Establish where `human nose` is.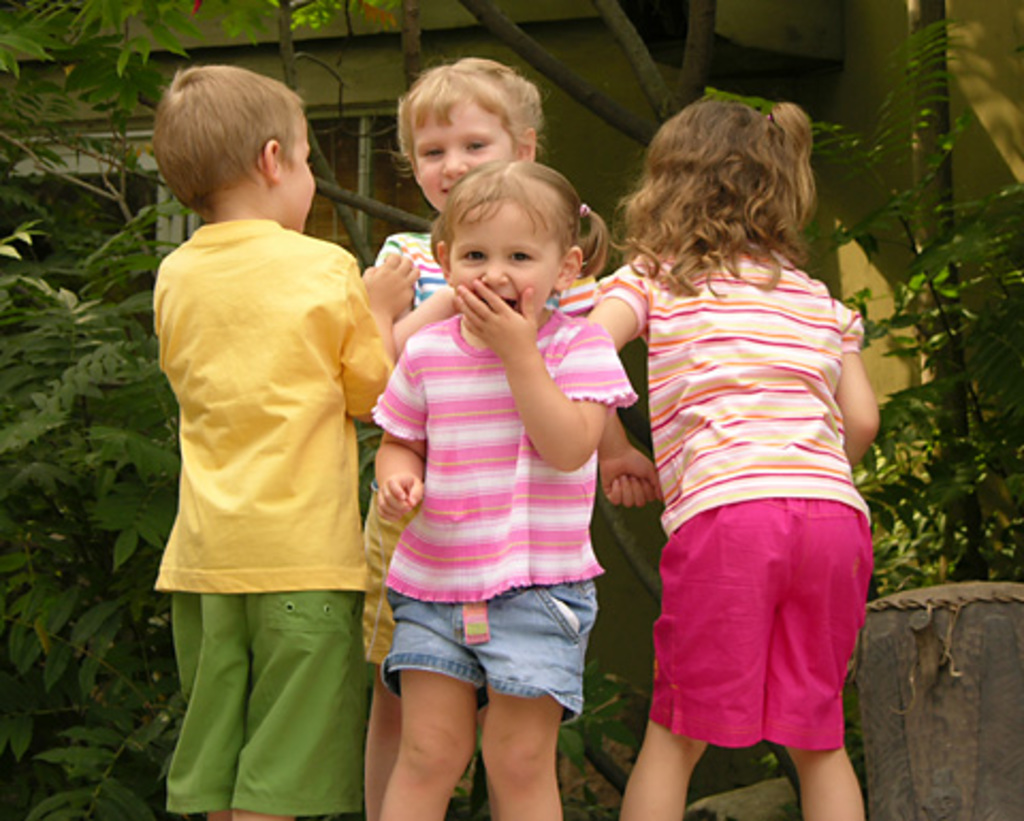
Established at l=442, t=145, r=471, b=171.
